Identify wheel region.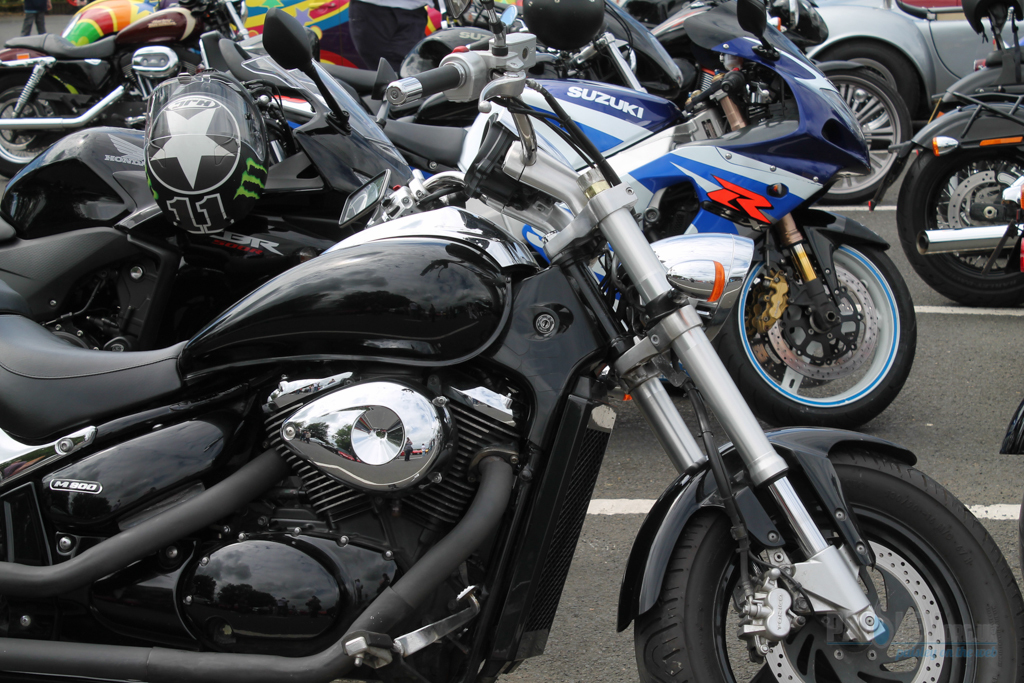
Region: [left=785, top=67, right=913, bottom=211].
